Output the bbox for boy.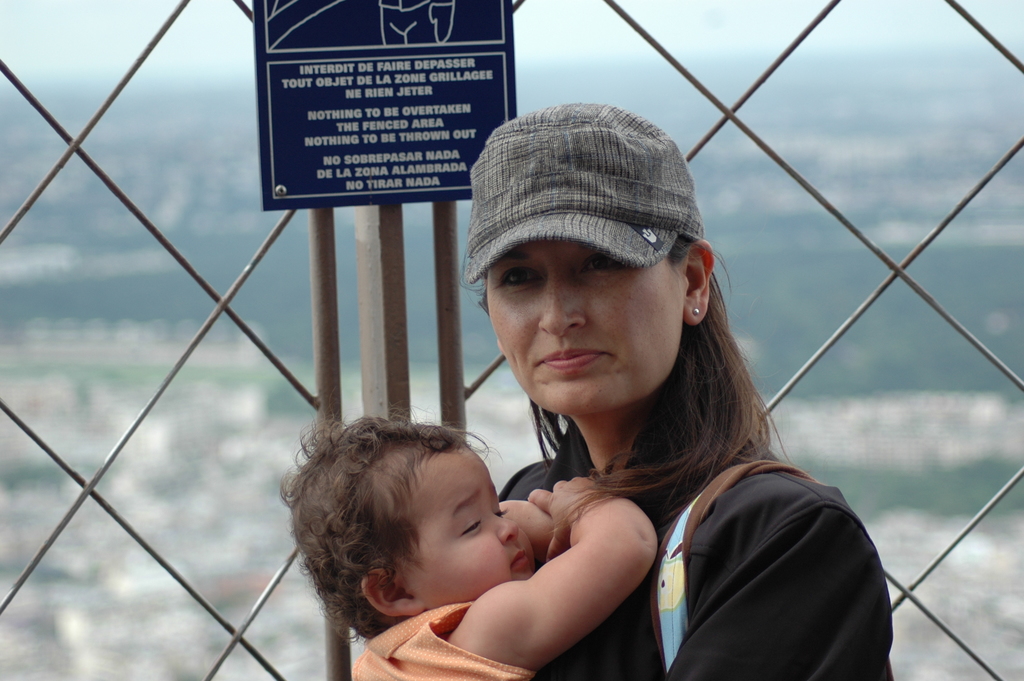
(left=265, top=398, right=652, bottom=677).
